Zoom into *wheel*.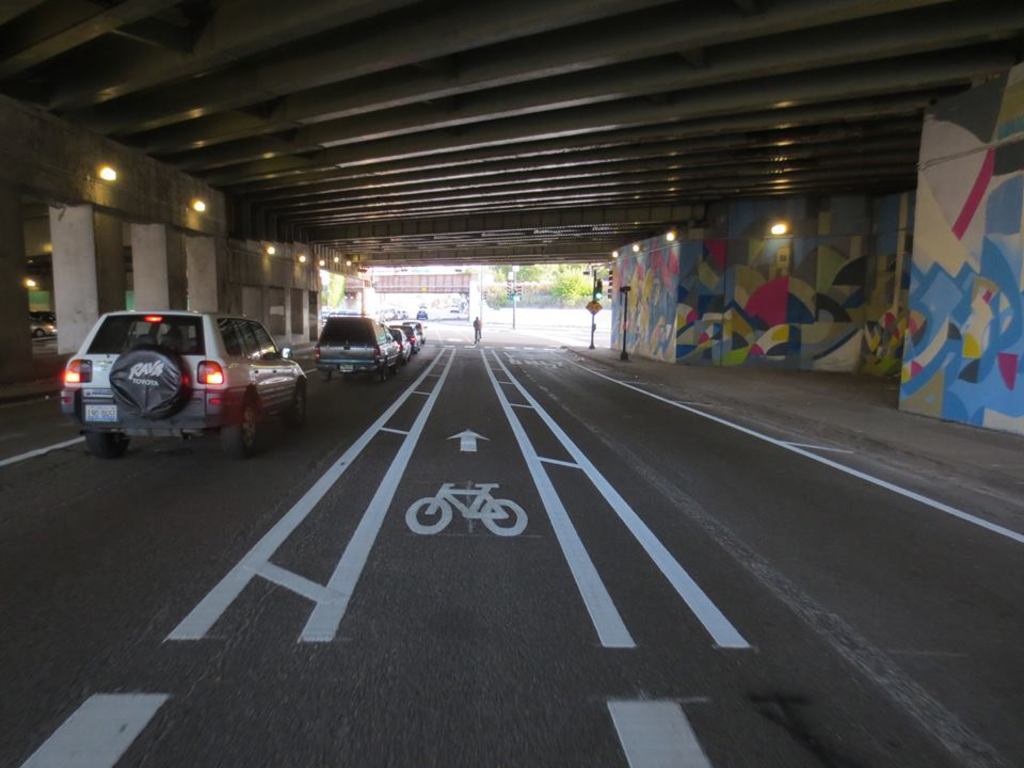
Zoom target: box=[481, 497, 526, 535].
